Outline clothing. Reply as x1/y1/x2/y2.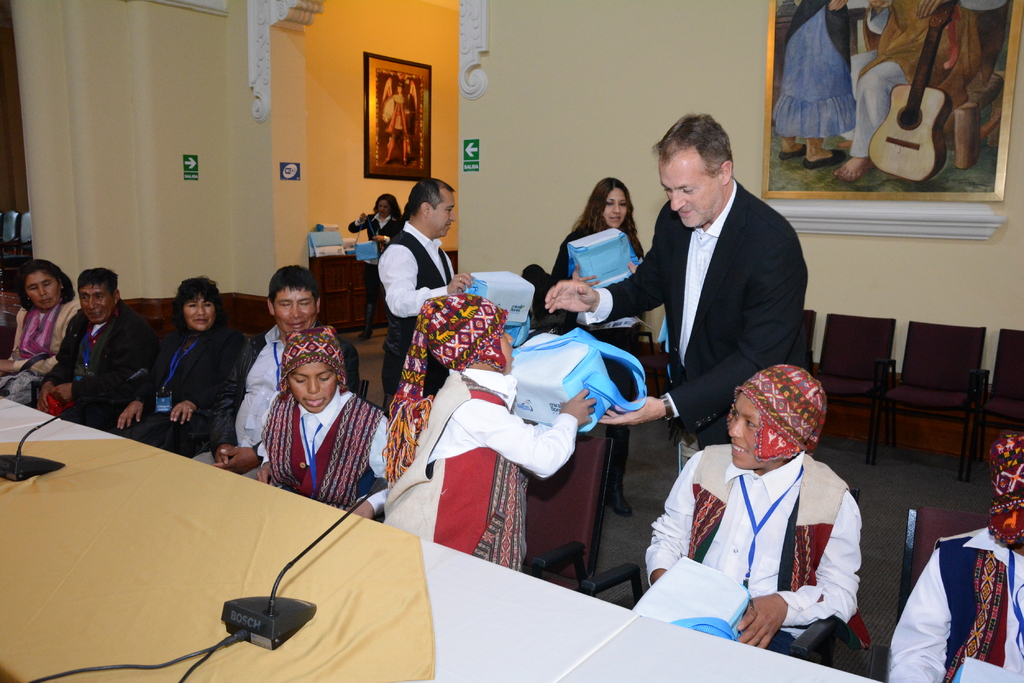
381/216/466/399.
